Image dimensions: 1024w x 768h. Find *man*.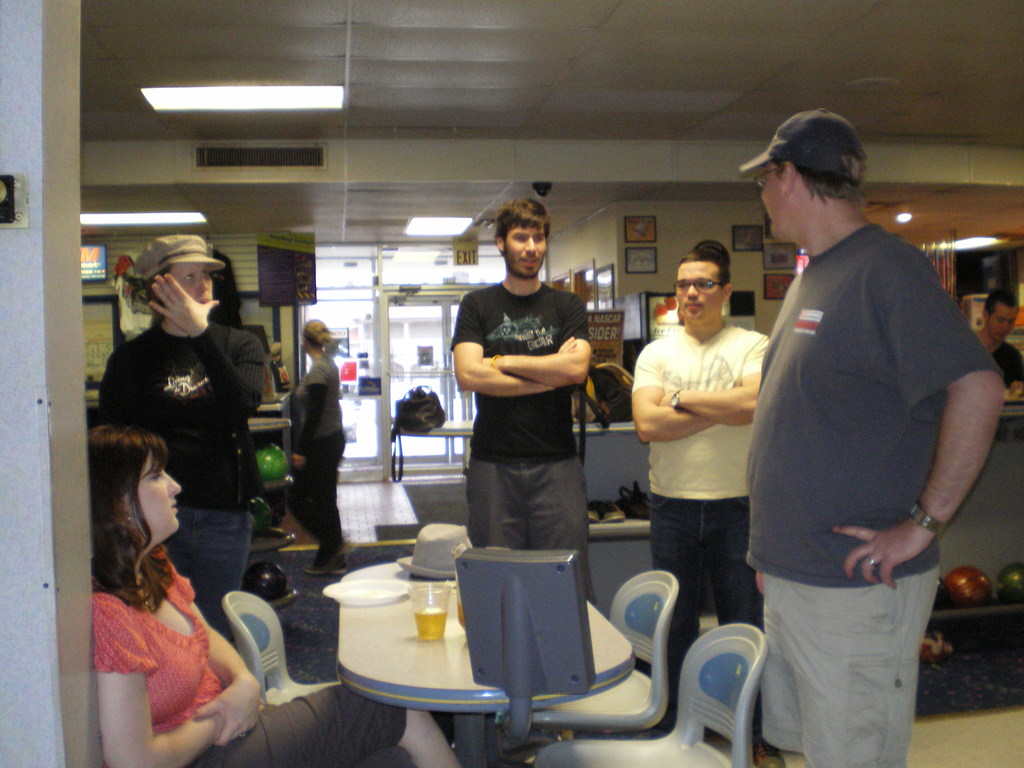
x1=443 y1=193 x2=599 y2=610.
